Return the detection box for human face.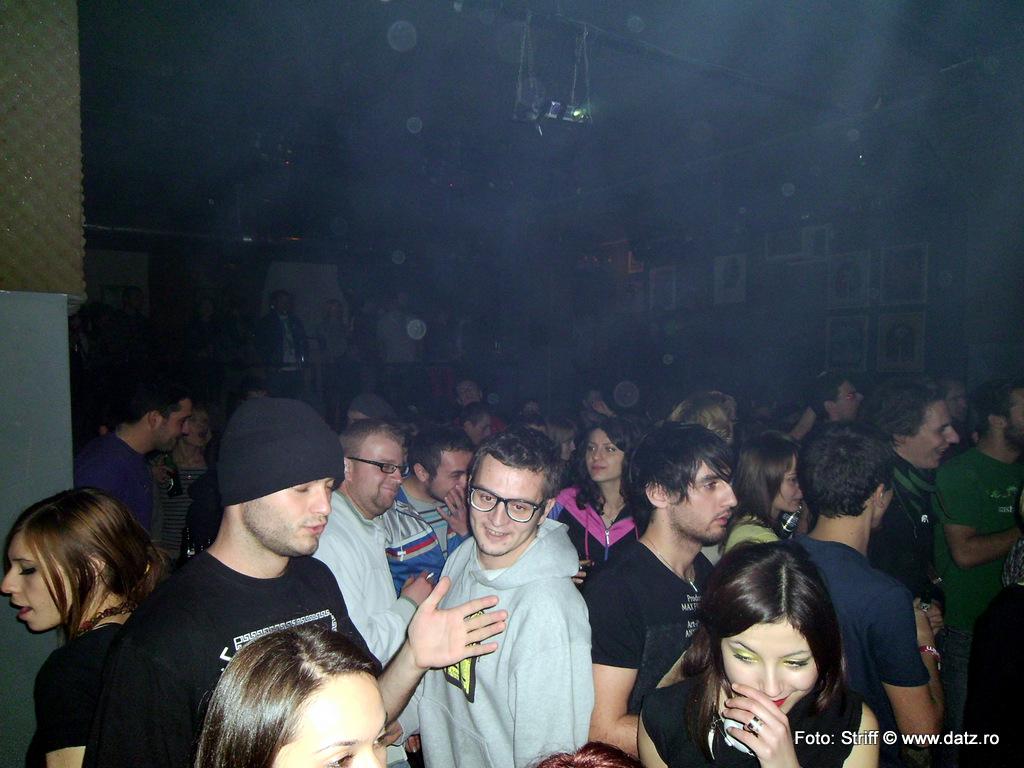
469:463:538:550.
